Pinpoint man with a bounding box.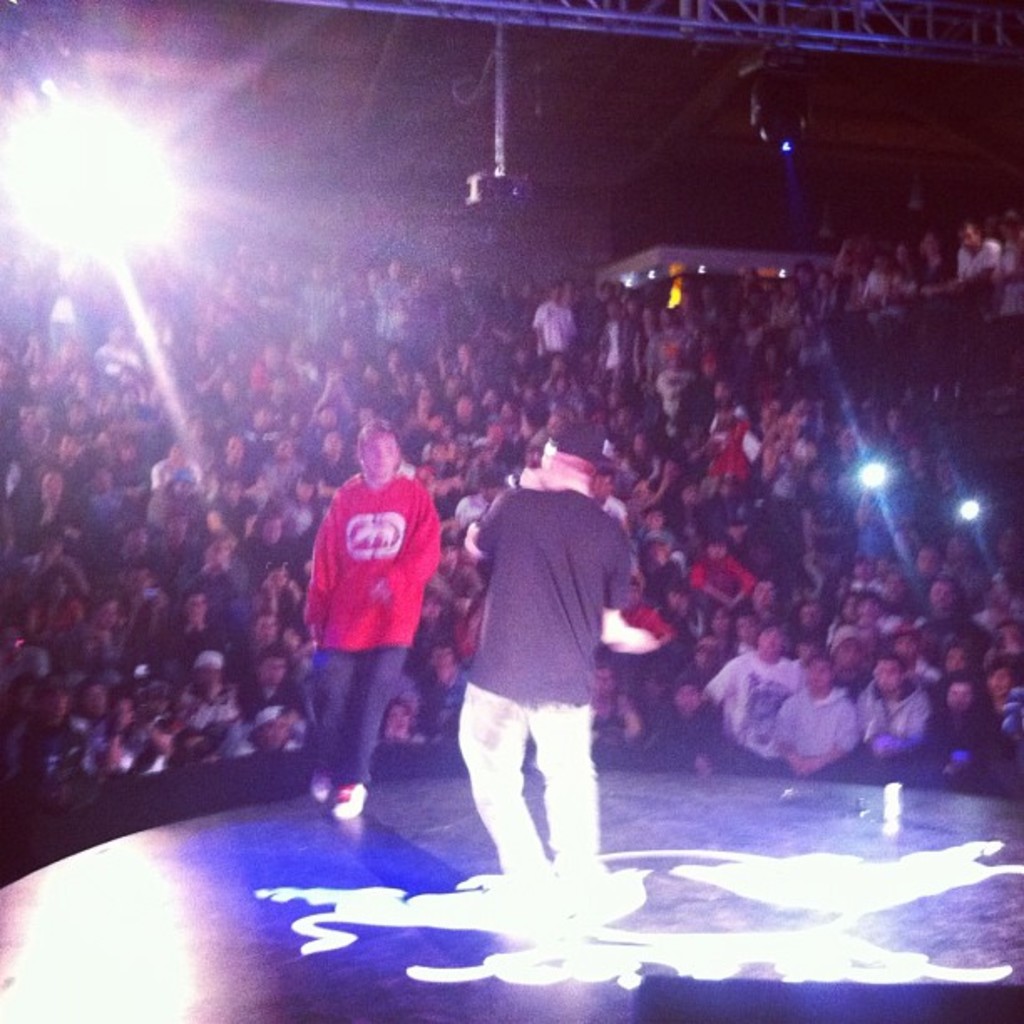
301/417/445/823.
